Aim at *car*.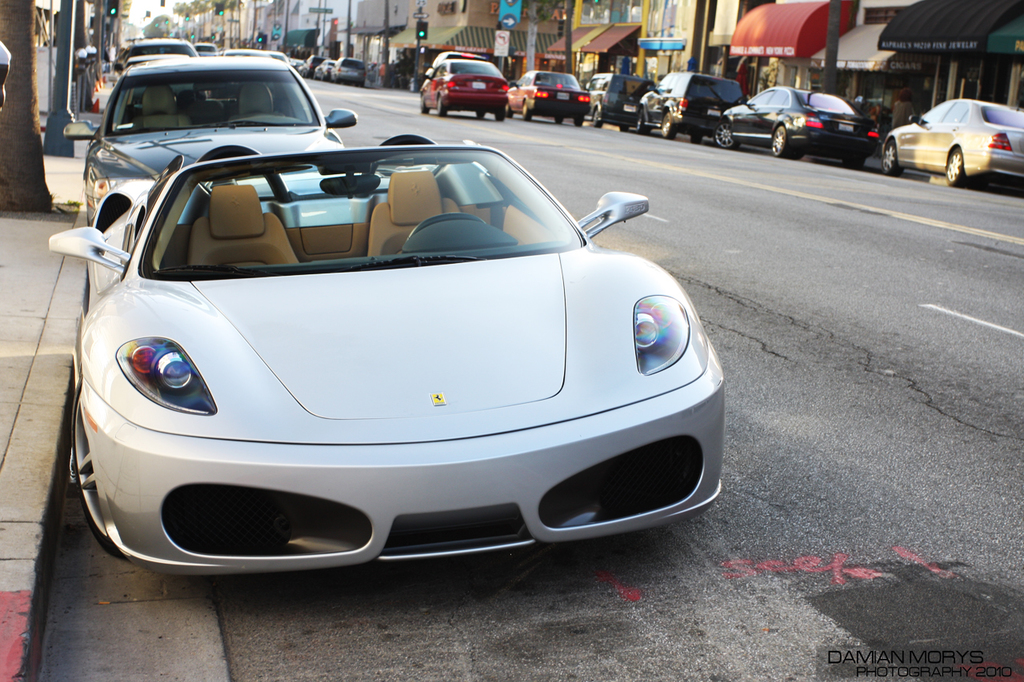
Aimed at locate(431, 51, 488, 78).
